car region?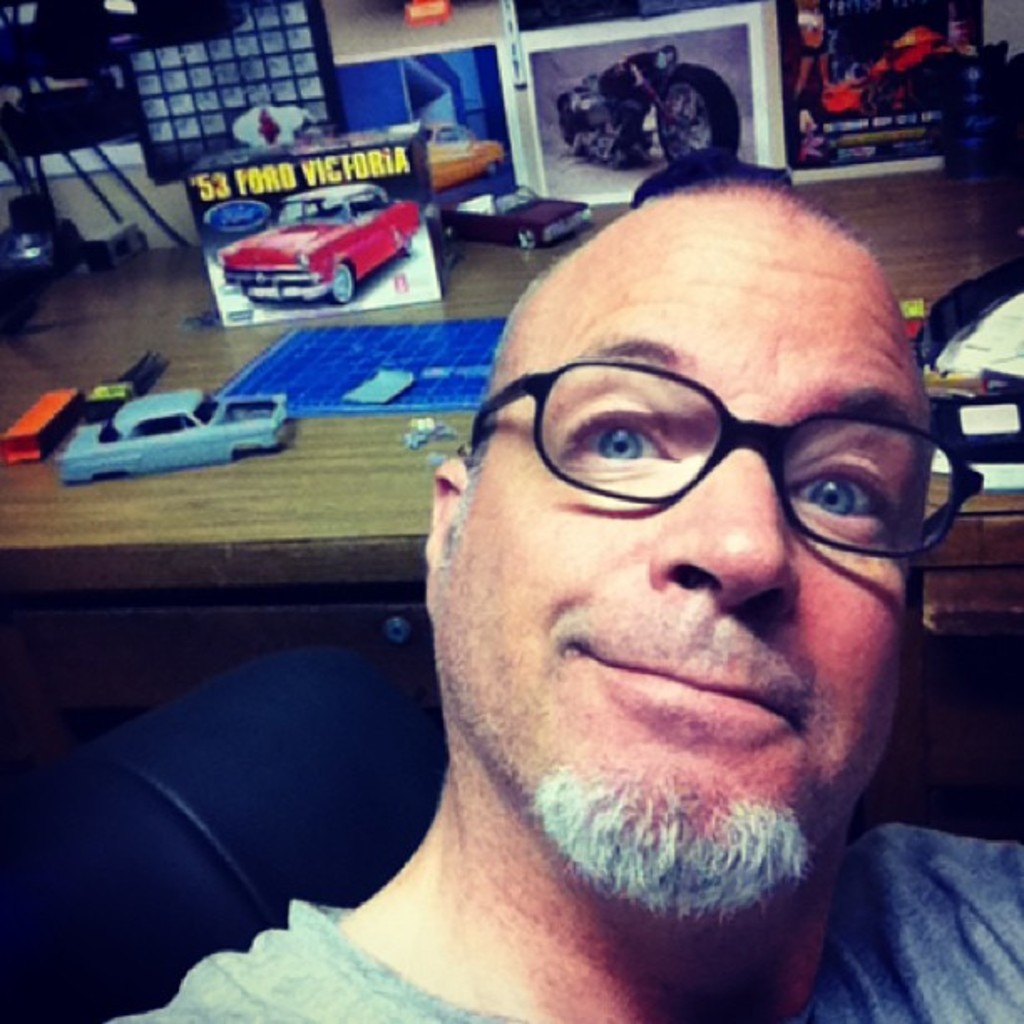
locate(435, 112, 510, 191)
